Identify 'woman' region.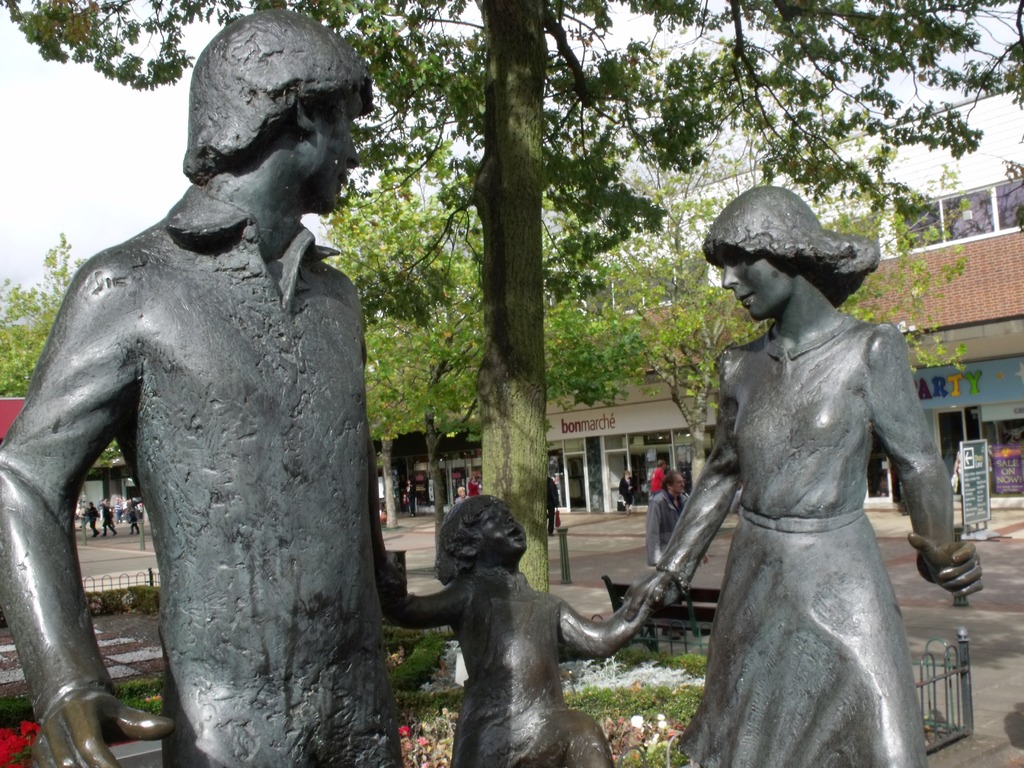
Region: pyautogui.locateOnScreen(99, 504, 118, 539).
